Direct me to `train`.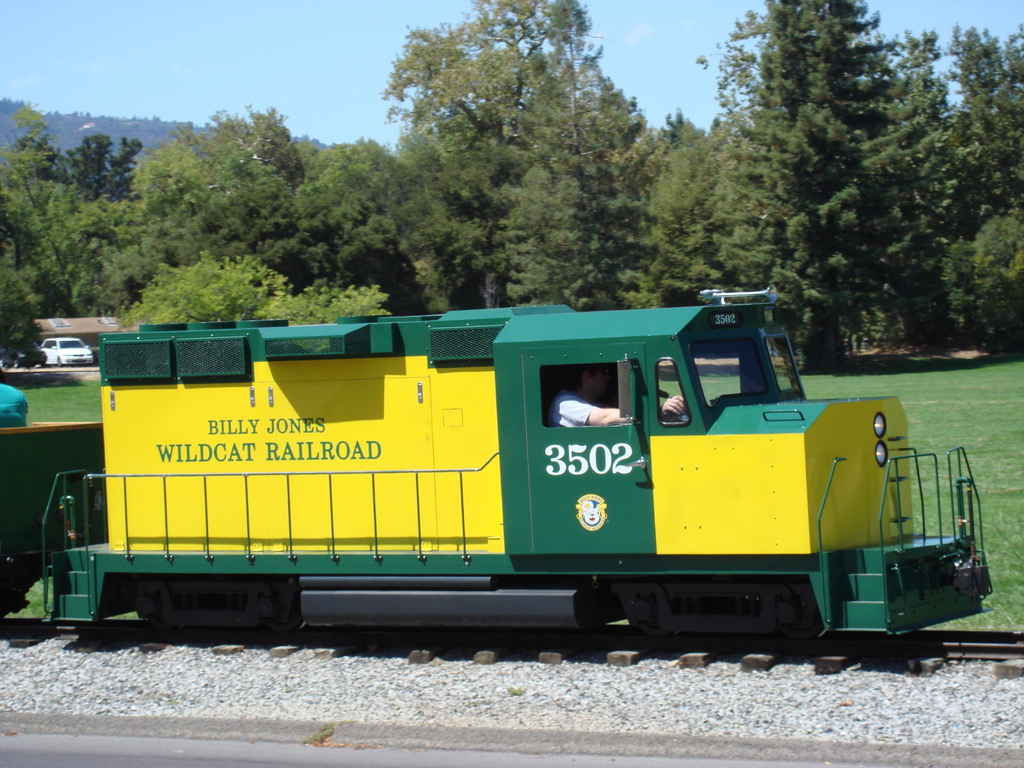
Direction: box(0, 312, 996, 647).
